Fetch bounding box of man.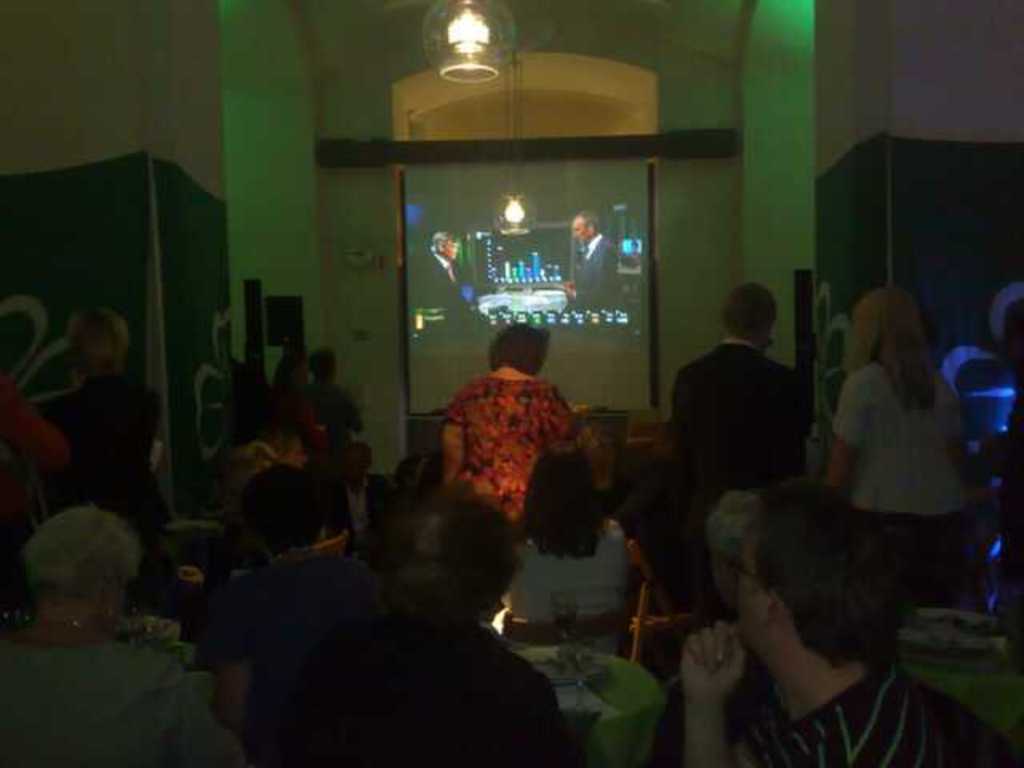
Bbox: box=[643, 493, 768, 766].
